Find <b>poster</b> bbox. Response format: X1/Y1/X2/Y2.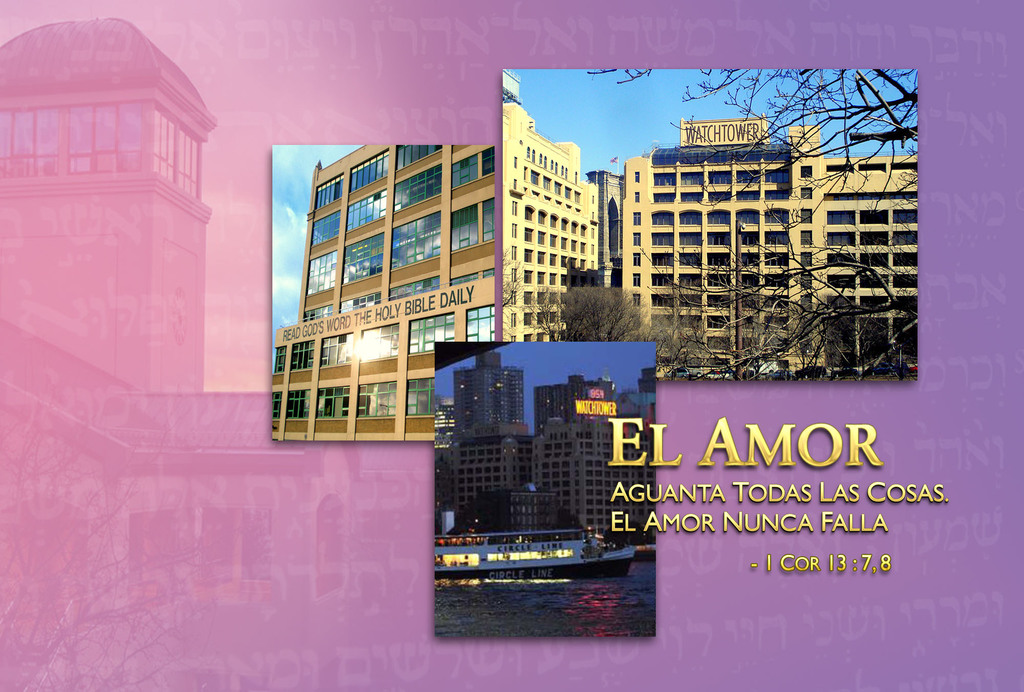
434/342/662/641.
